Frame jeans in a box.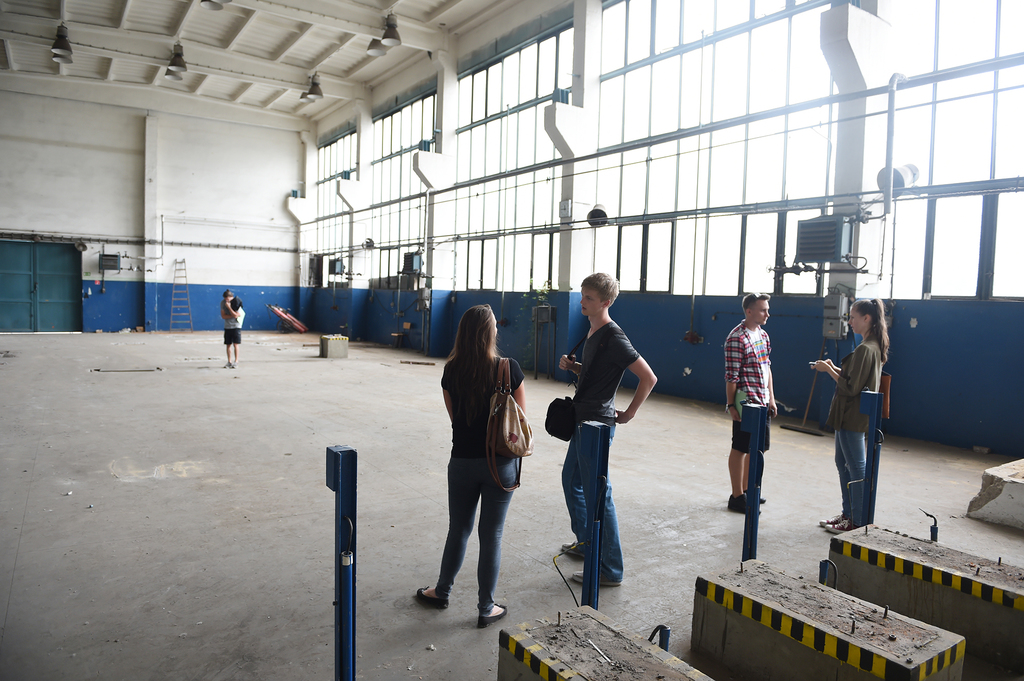
bbox=(563, 423, 622, 582).
